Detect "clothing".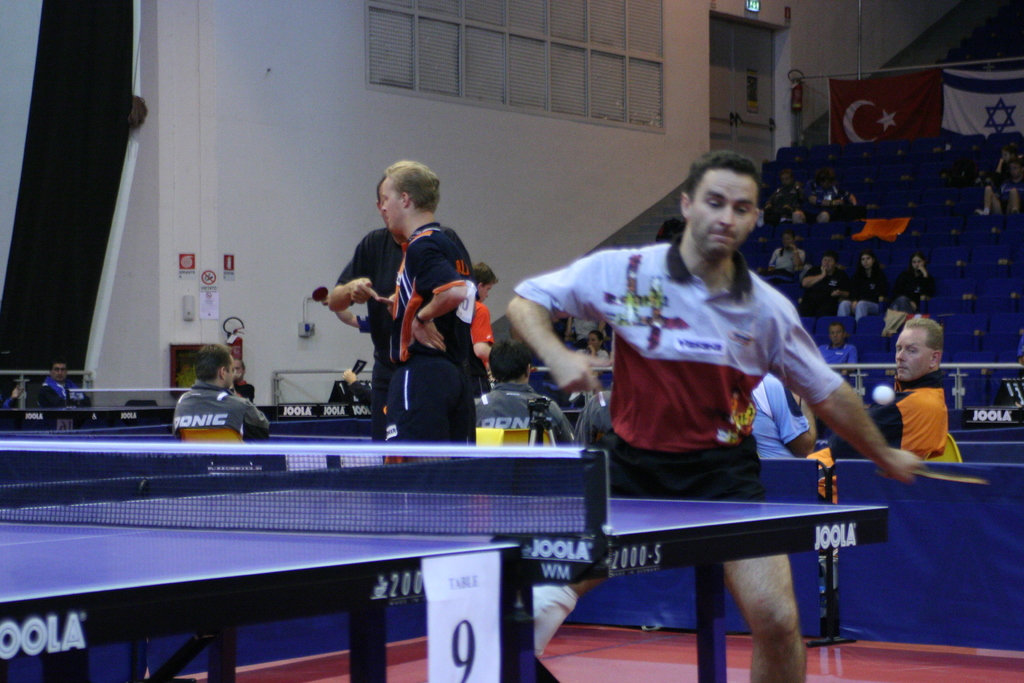
Detected at crop(812, 181, 854, 214).
